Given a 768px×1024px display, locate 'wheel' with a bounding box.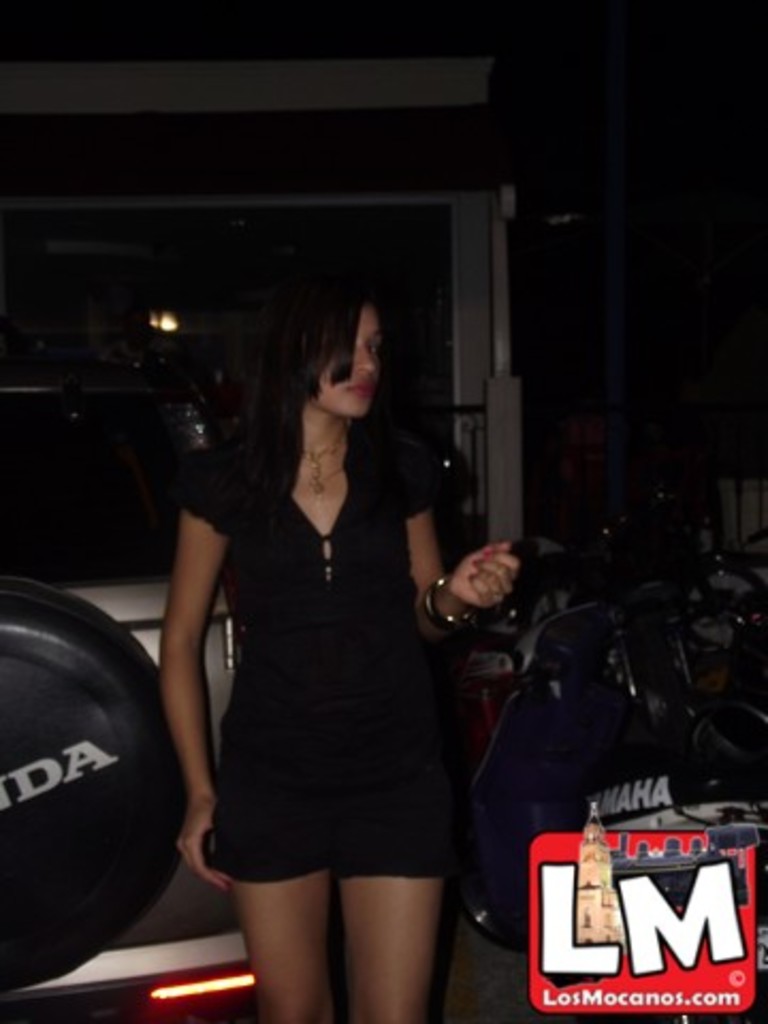
Located: bbox=[0, 574, 190, 983].
